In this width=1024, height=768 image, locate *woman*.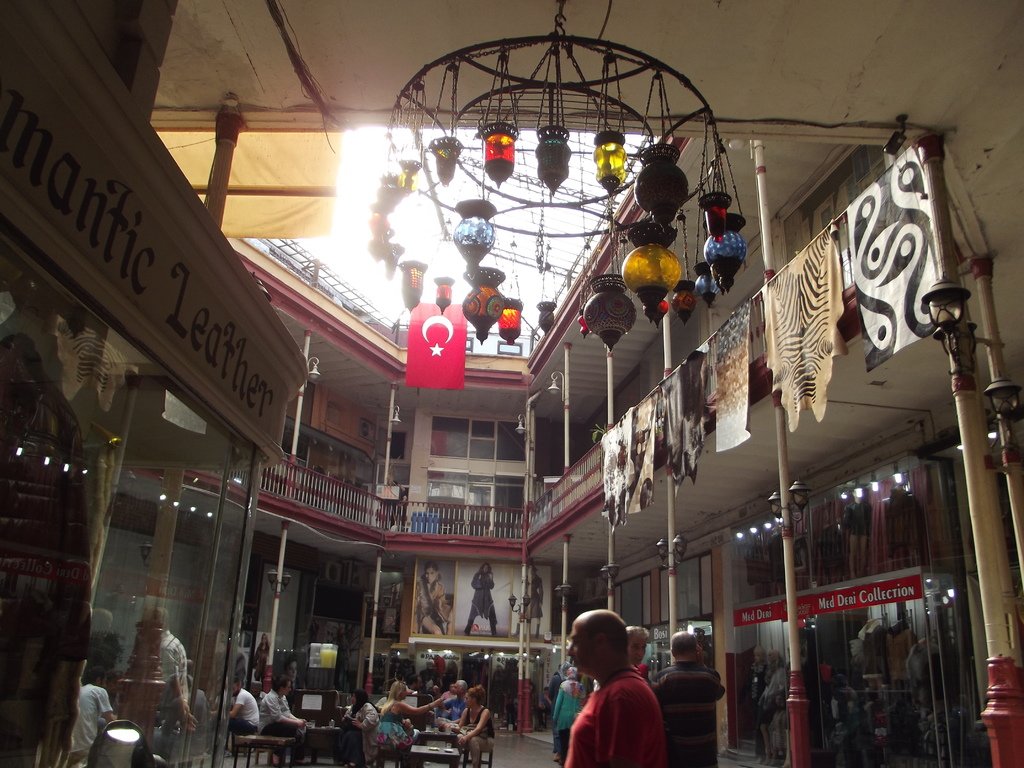
Bounding box: 379,678,443,767.
